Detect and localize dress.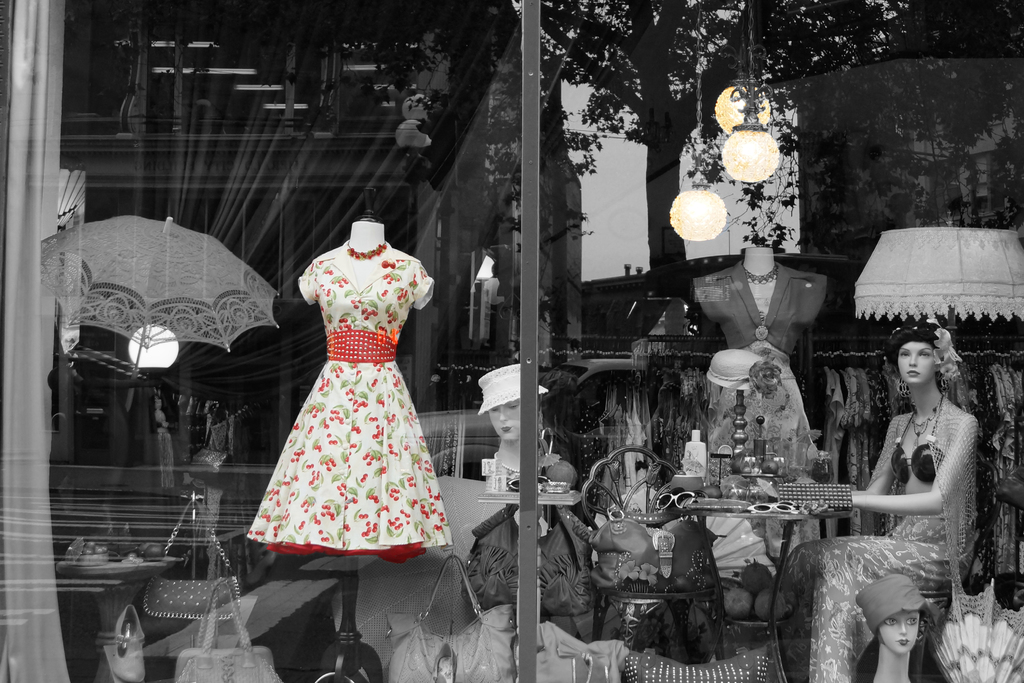
Localized at bbox(246, 249, 454, 562).
